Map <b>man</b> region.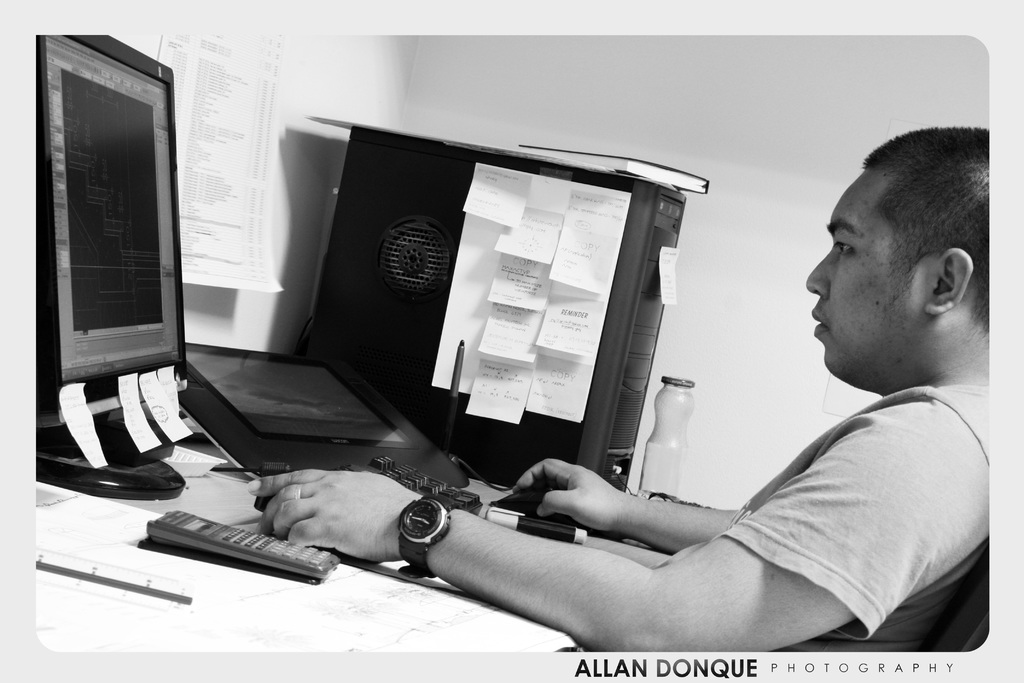
Mapped to [246, 123, 989, 656].
